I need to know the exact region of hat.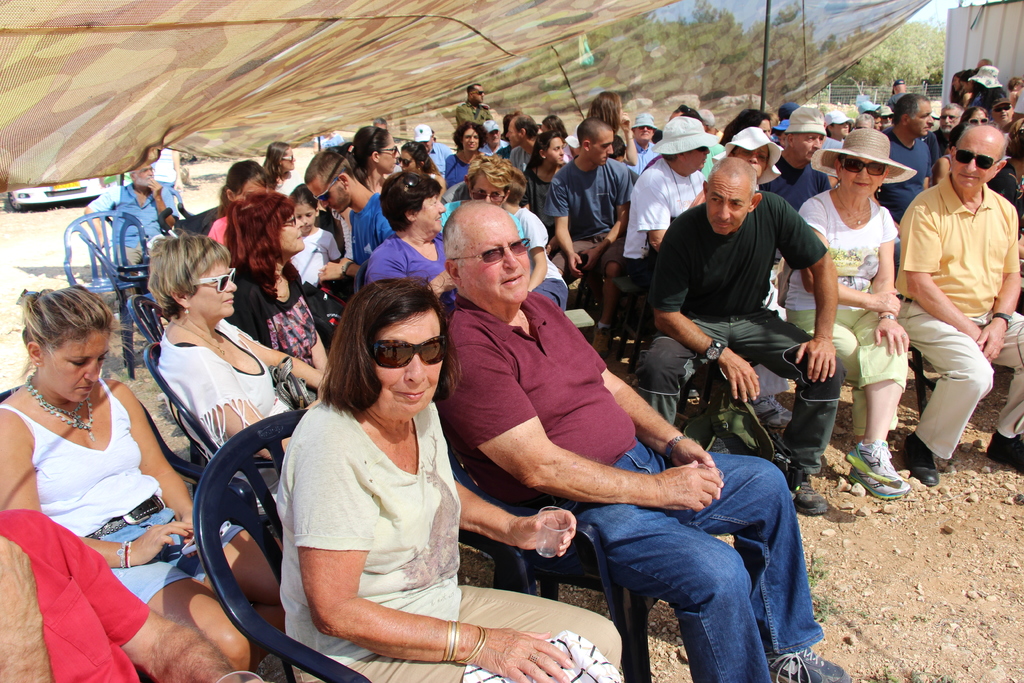
Region: 965 62 1002 85.
